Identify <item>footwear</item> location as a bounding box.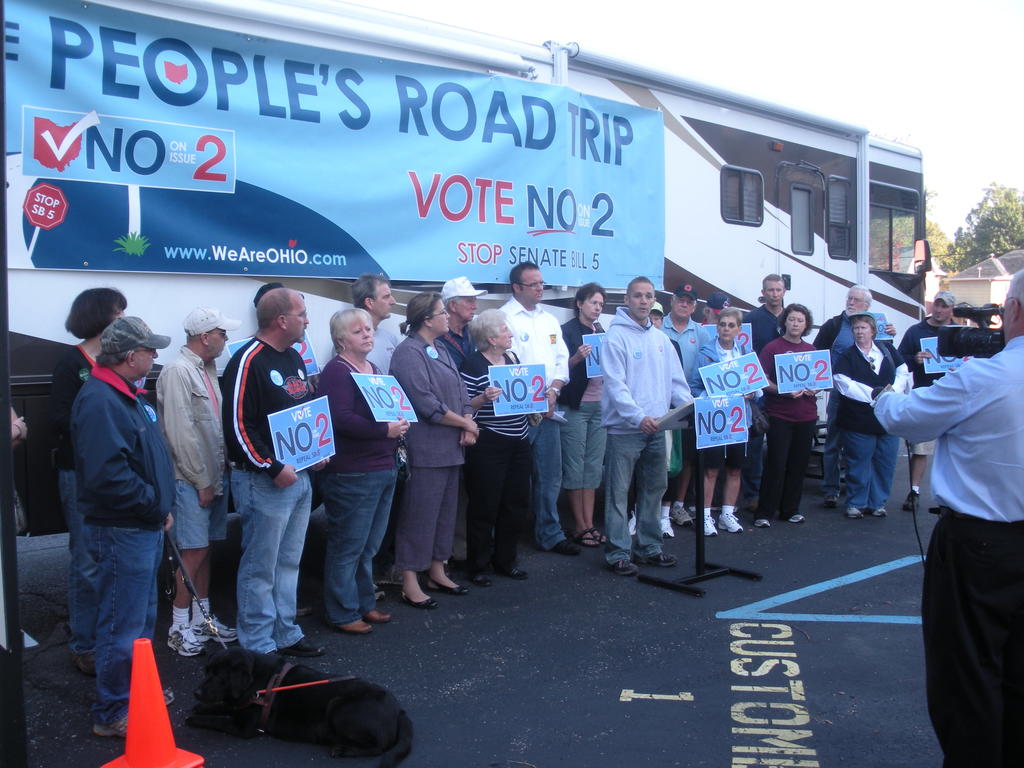
pyautogui.locateOnScreen(401, 595, 438, 610).
